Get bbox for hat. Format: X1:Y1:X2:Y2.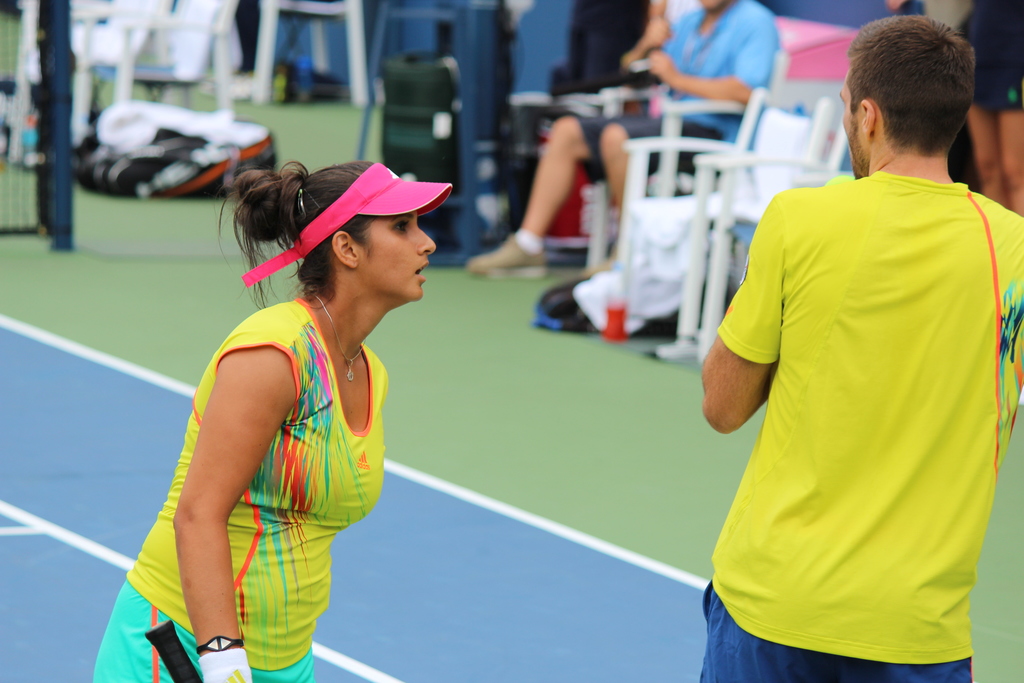
240:159:456:283.
